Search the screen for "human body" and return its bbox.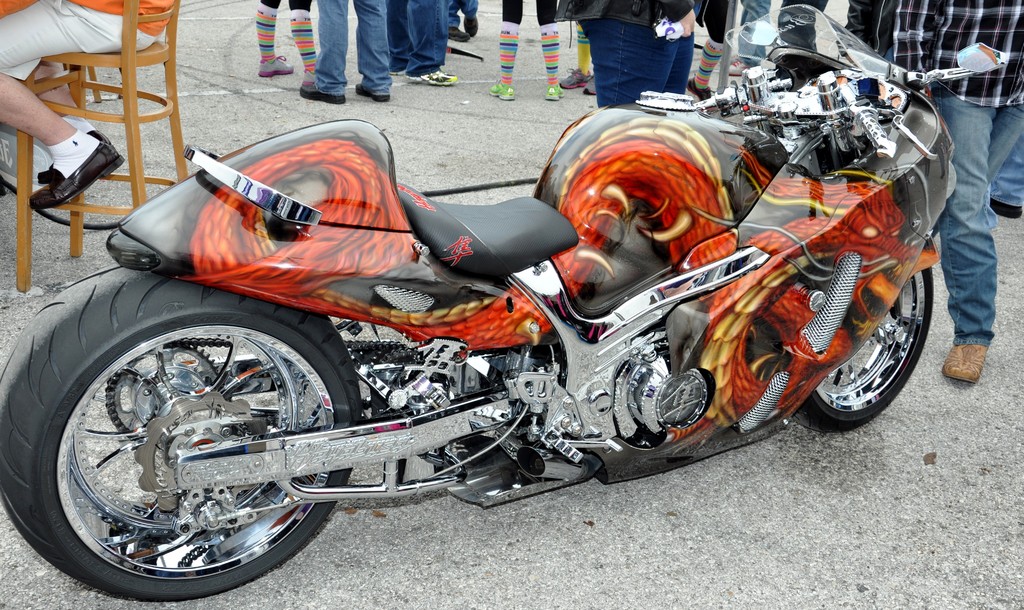
Found: 989,134,1023,219.
